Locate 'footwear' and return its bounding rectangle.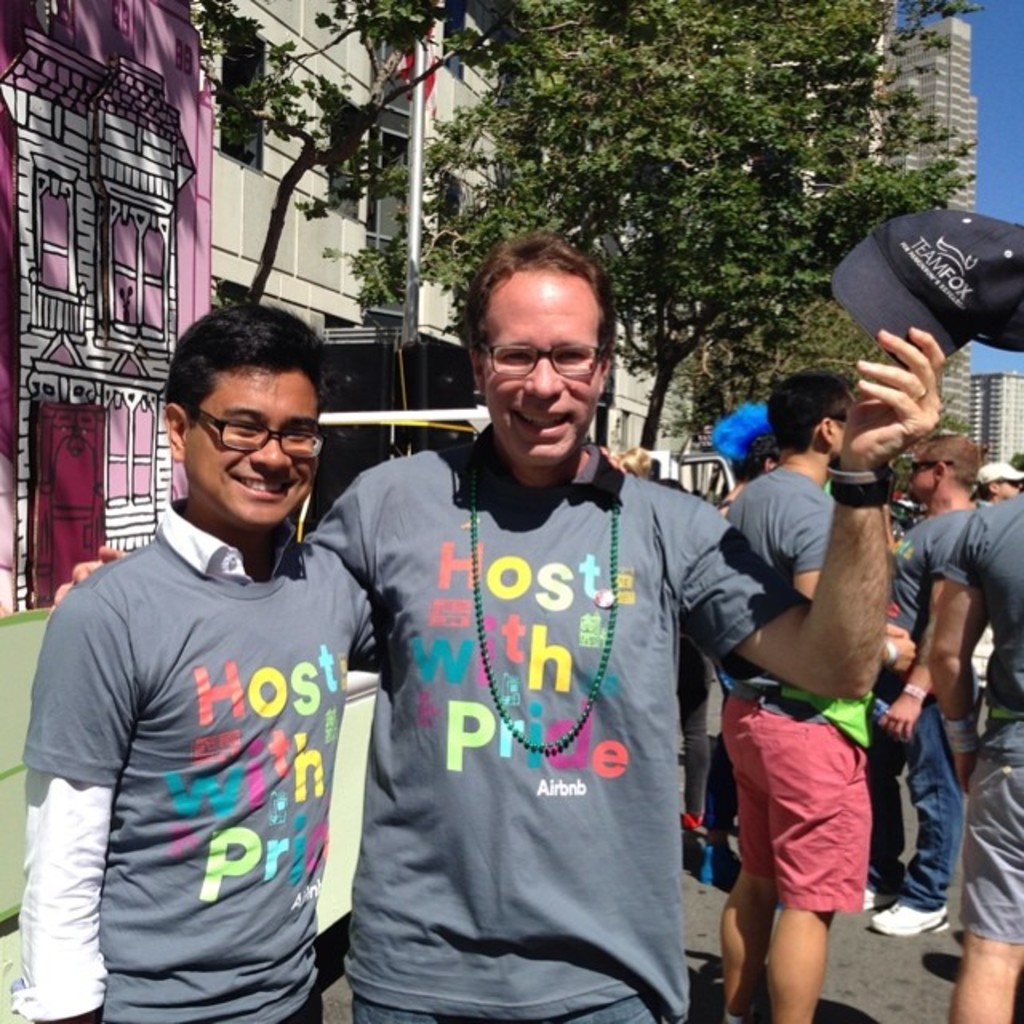
Rect(866, 894, 947, 934).
